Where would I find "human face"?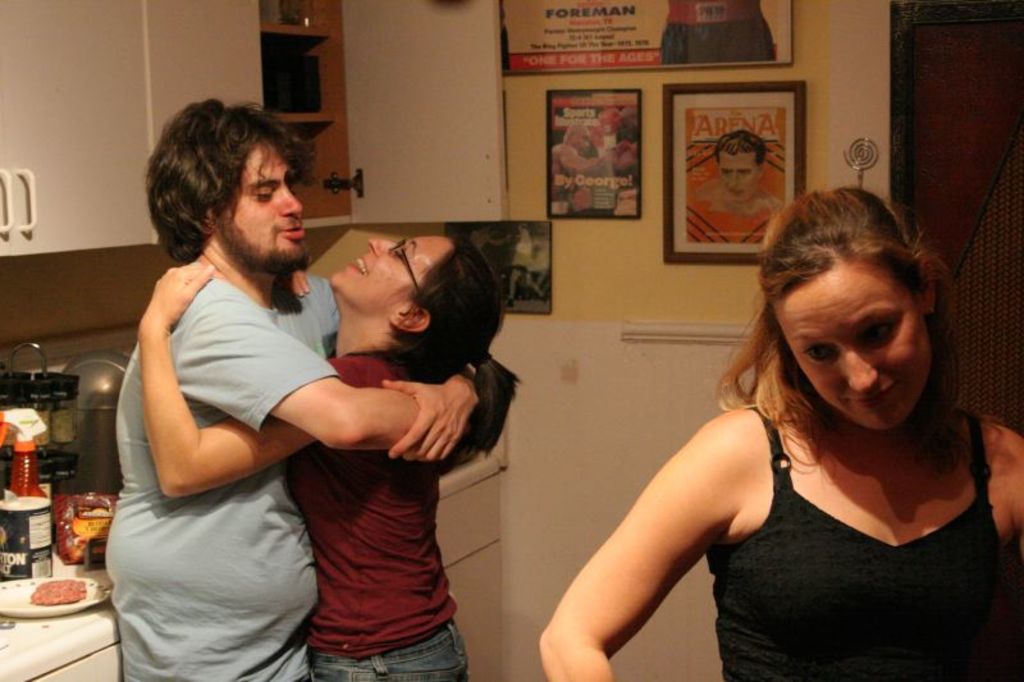
At Rect(220, 147, 306, 264).
